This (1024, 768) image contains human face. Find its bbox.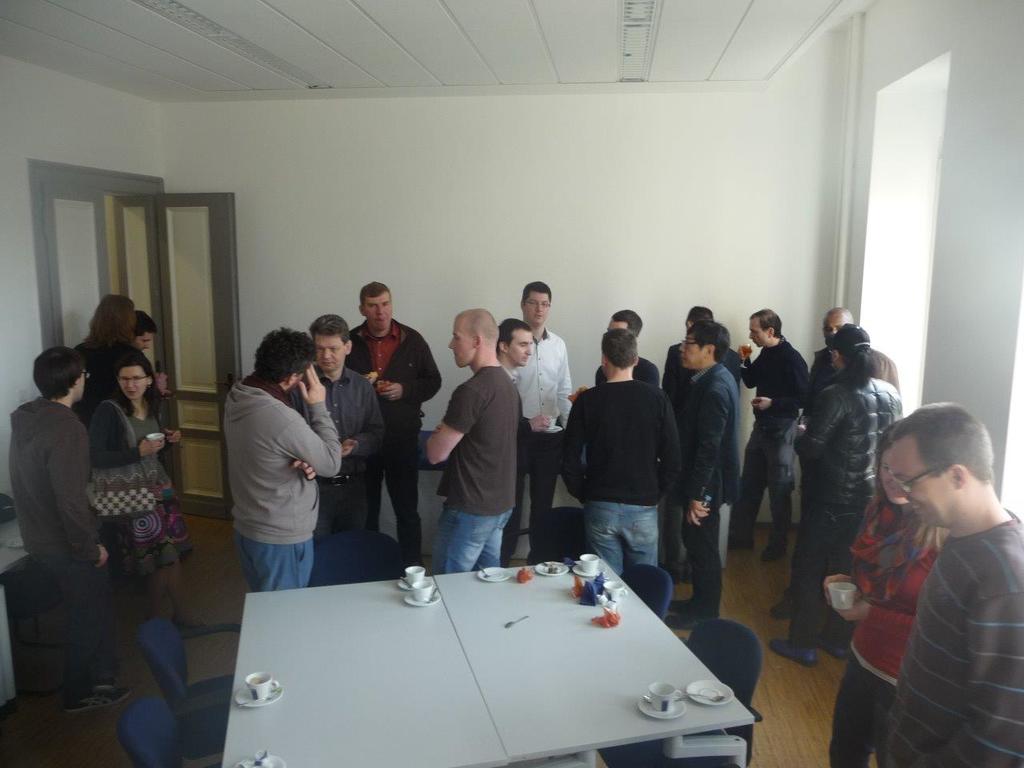
select_region(75, 368, 86, 400).
